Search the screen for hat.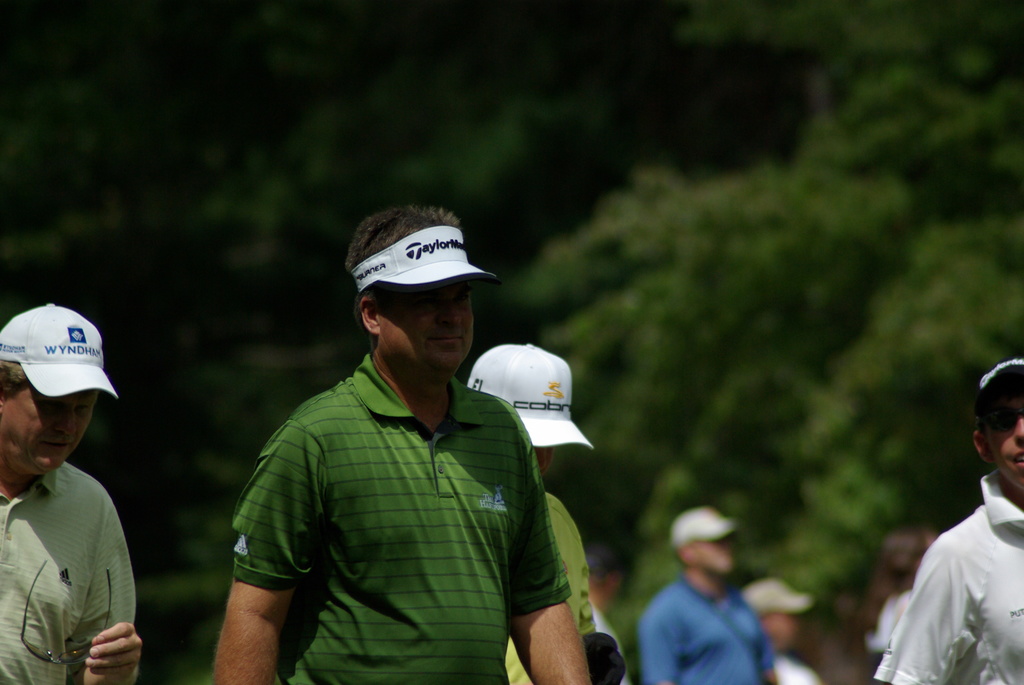
Found at x1=742 y1=576 x2=815 y2=615.
